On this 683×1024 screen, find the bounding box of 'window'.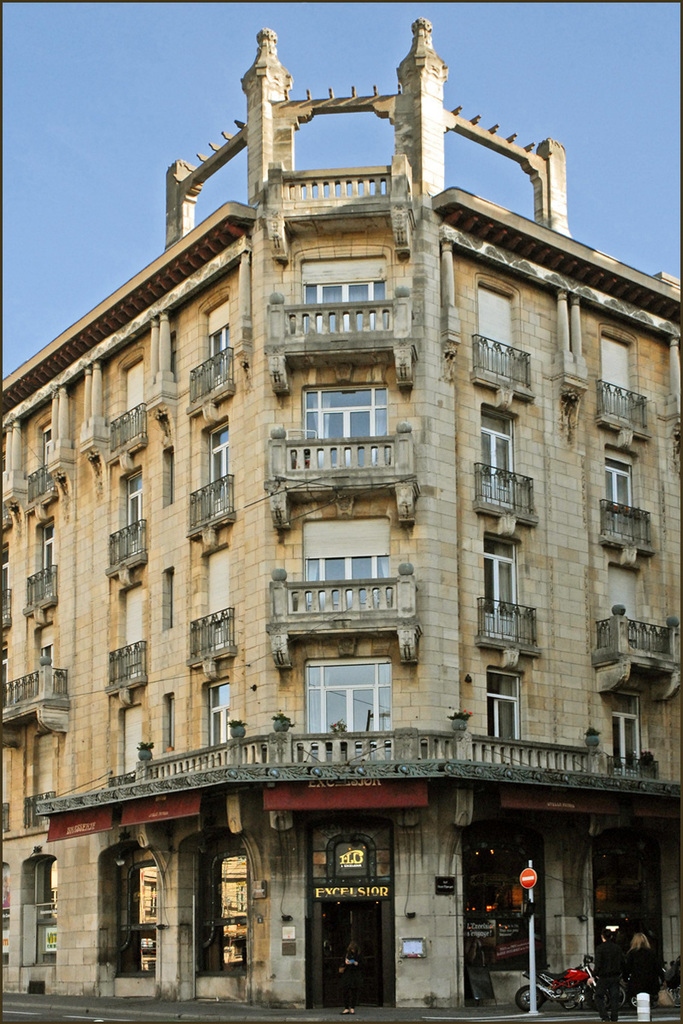
Bounding box: 603:447:656:568.
